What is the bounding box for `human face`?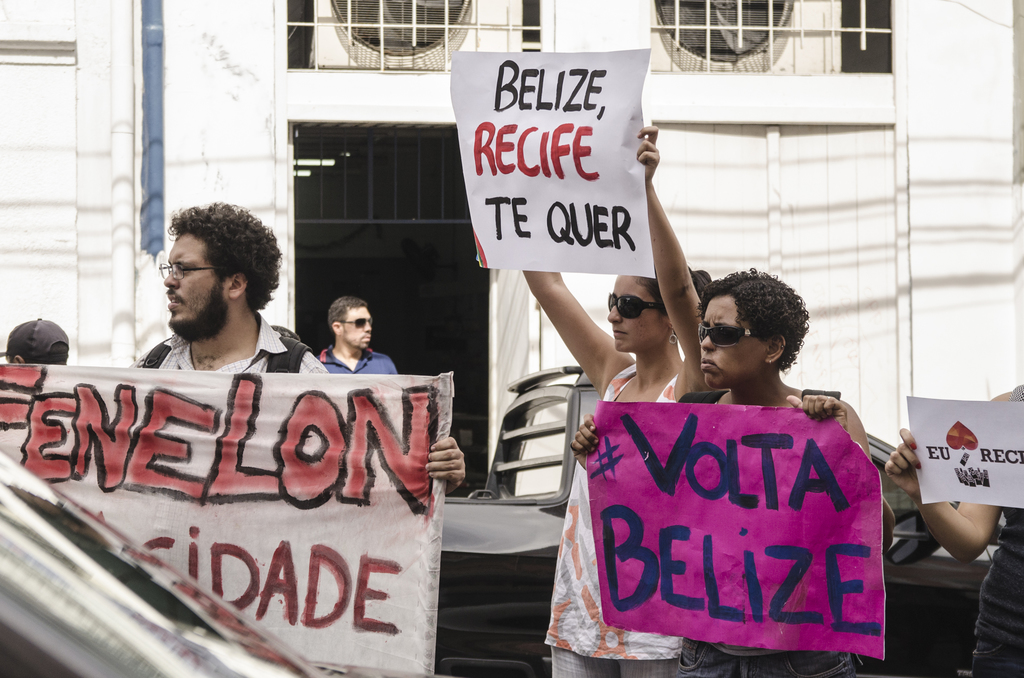
[left=695, top=291, right=767, bottom=385].
